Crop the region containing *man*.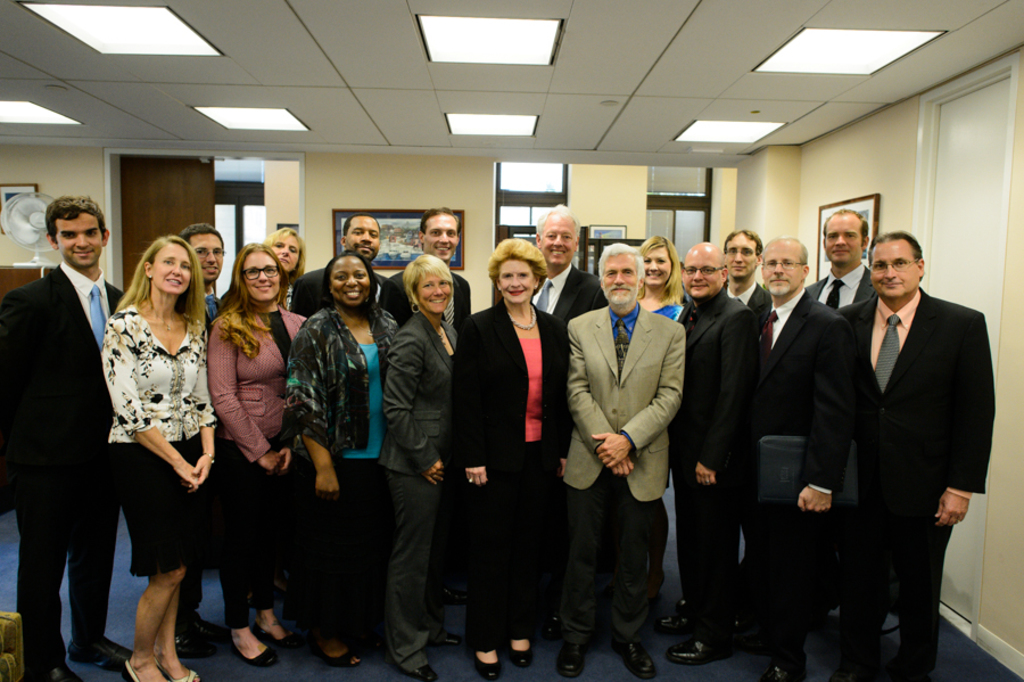
Crop region: box(834, 229, 996, 681).
